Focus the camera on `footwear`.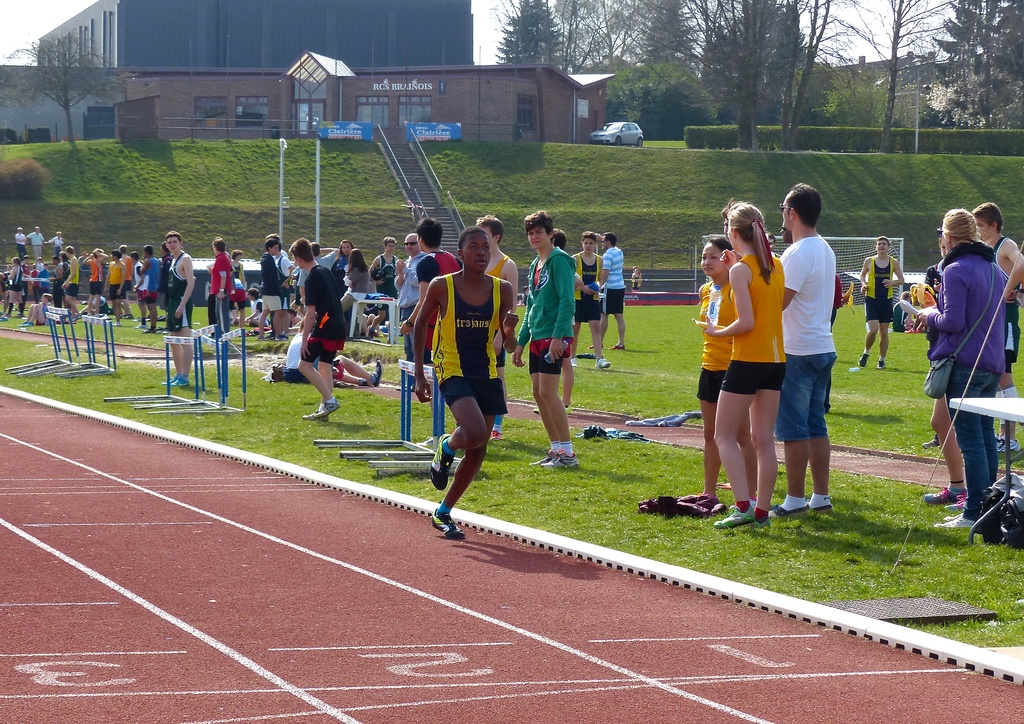
Focus region: 594:358:611:369.
